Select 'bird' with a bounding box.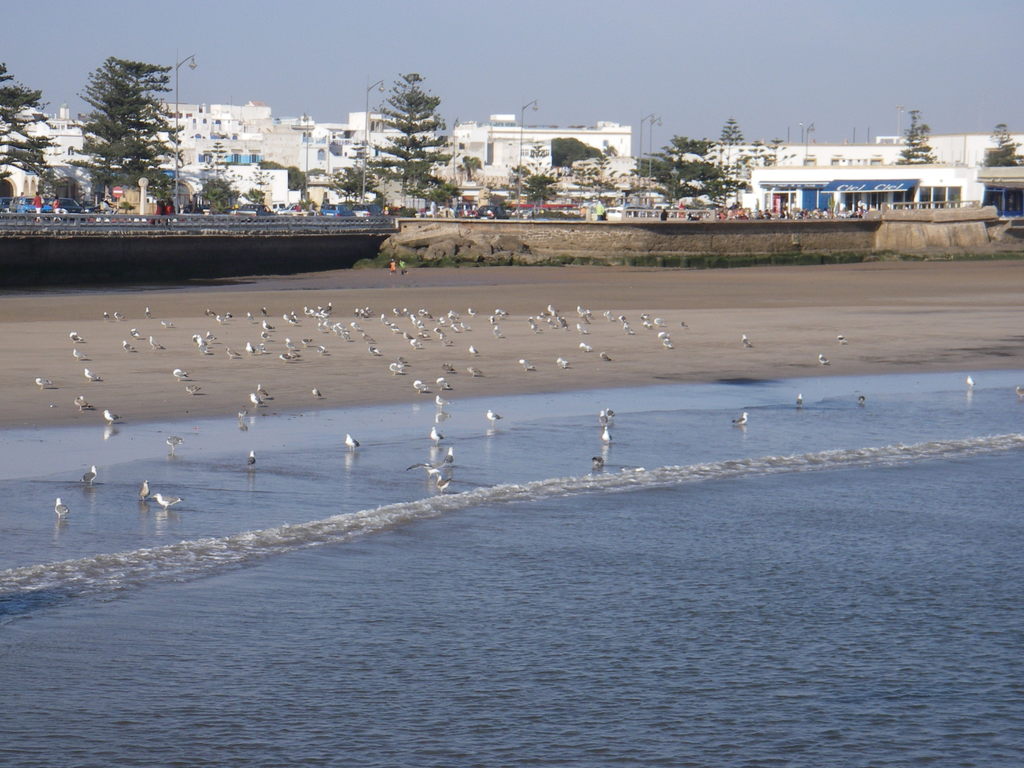
(607, 404, 614, 417).
